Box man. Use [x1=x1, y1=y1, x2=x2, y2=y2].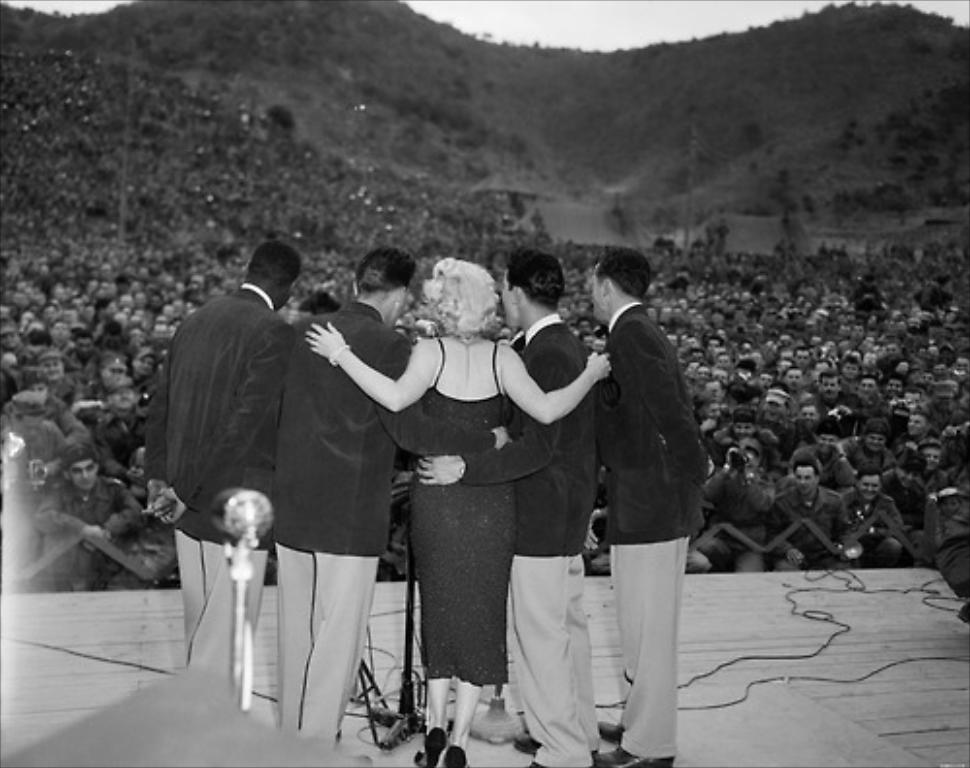
[x1=881, y1=446, x2=935, y2=566].
